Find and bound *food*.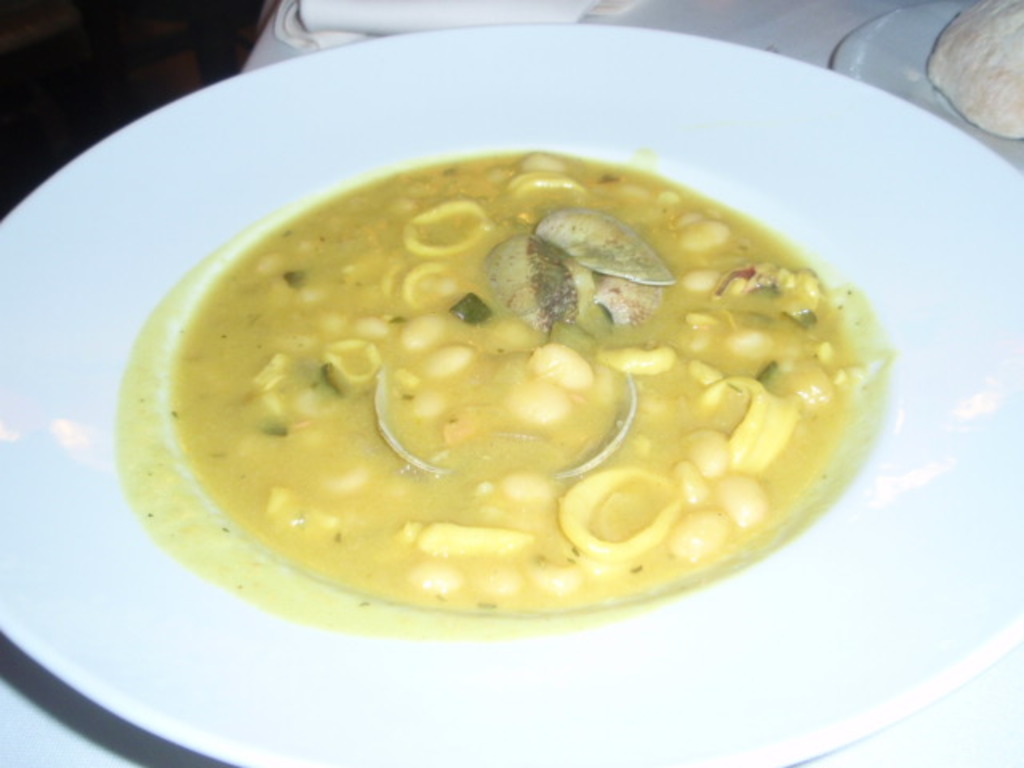
Bound: 112,120,909,621.
